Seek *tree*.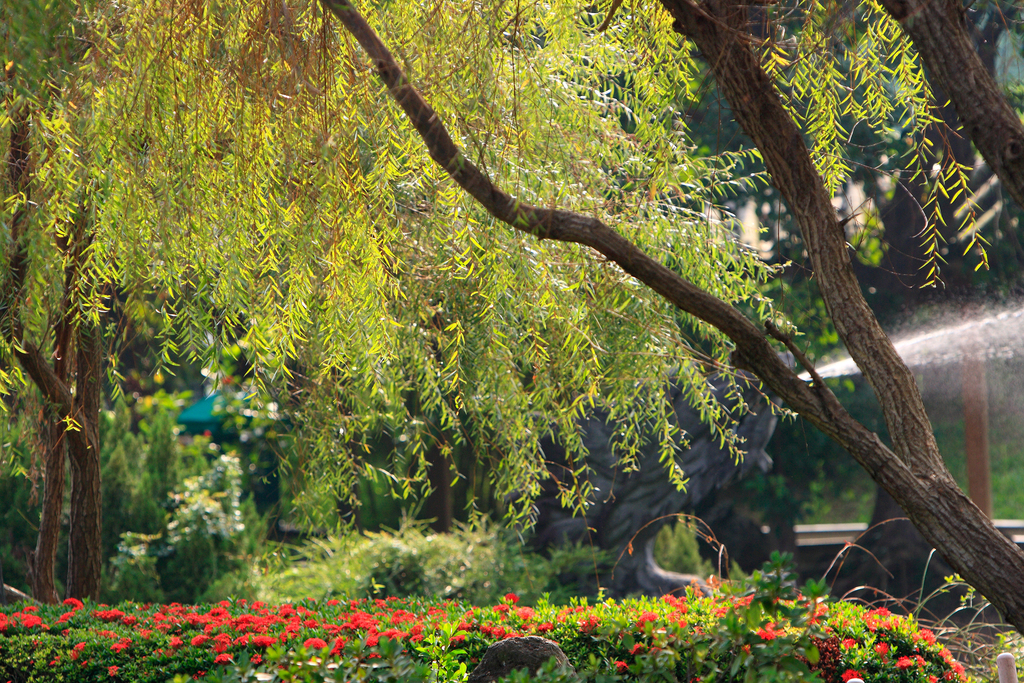
x1=188 y1=460 x2=247 y2=563.
